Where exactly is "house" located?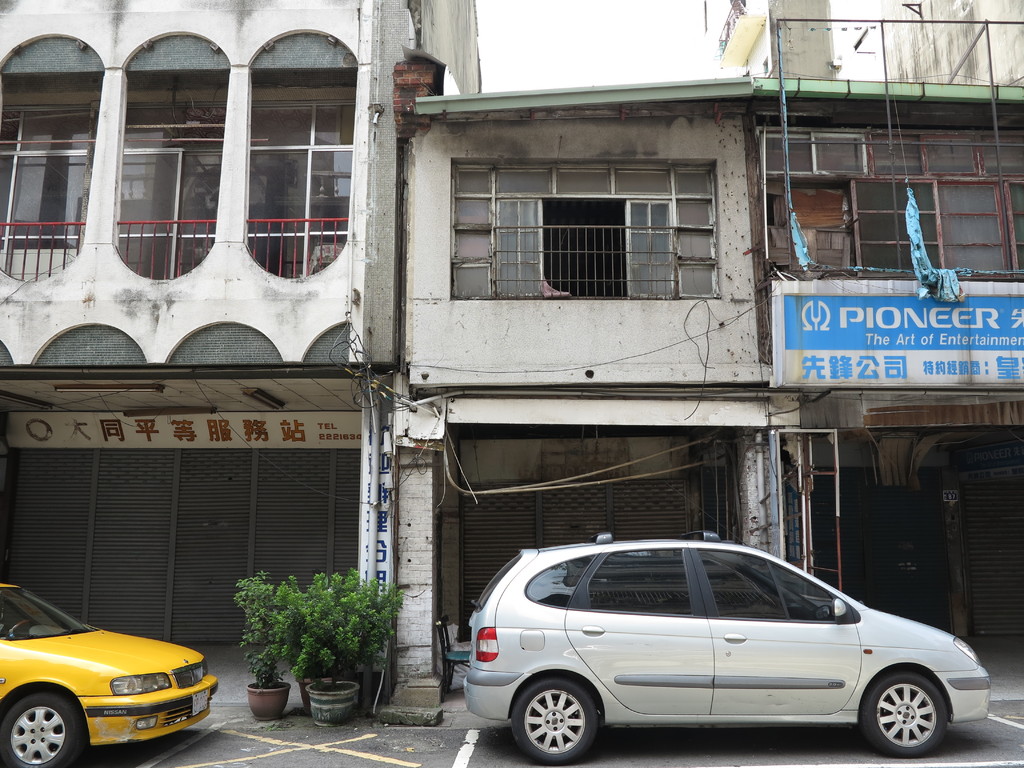
Its bounding box is [left=394, top=0, right=1023, bottom=729].
